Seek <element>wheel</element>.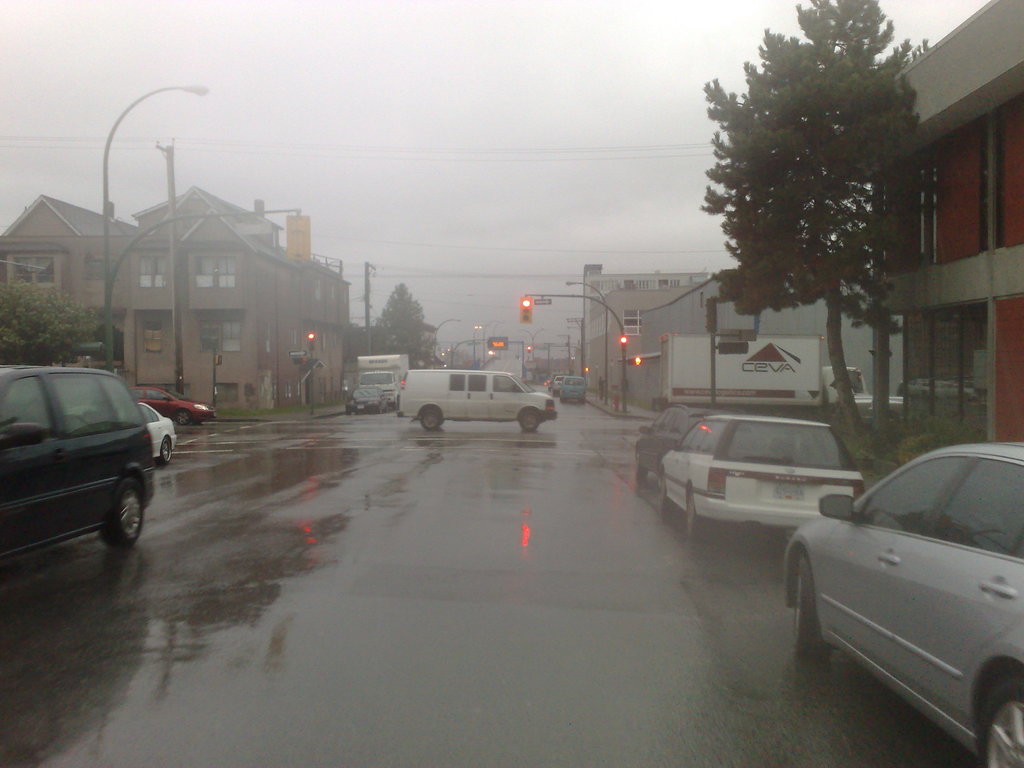
{"x1": 156, "y1": 436, "x2": 173, "y2": 466}.
